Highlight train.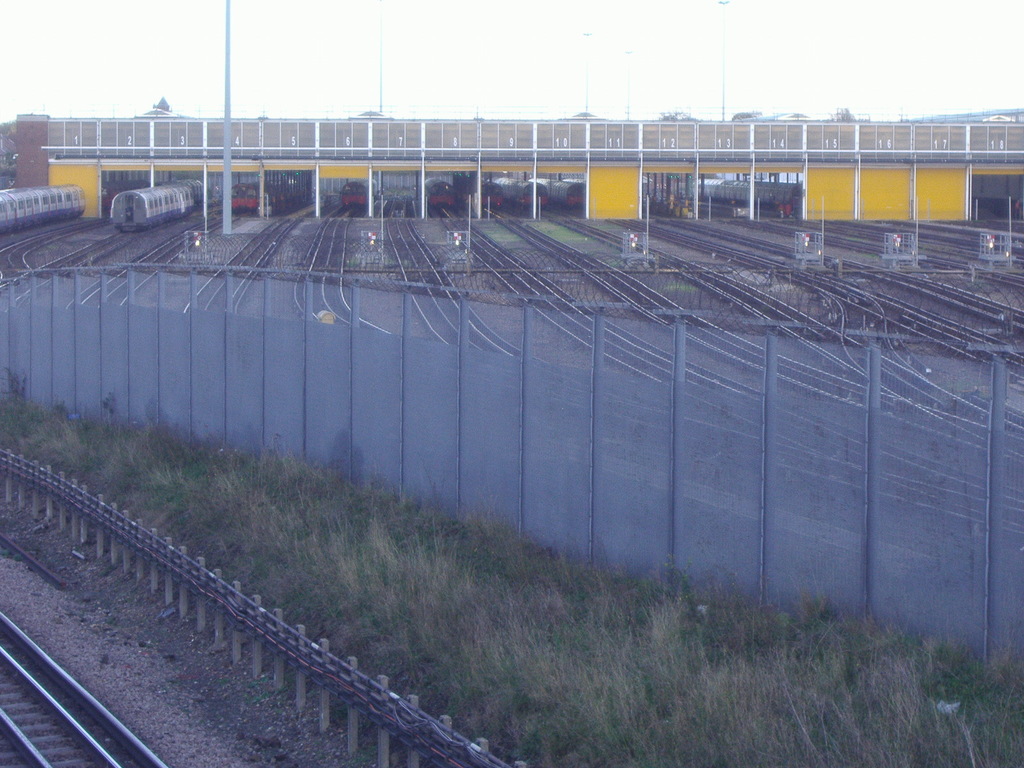
Highlighted region: box(550, 179, 579, 205).
